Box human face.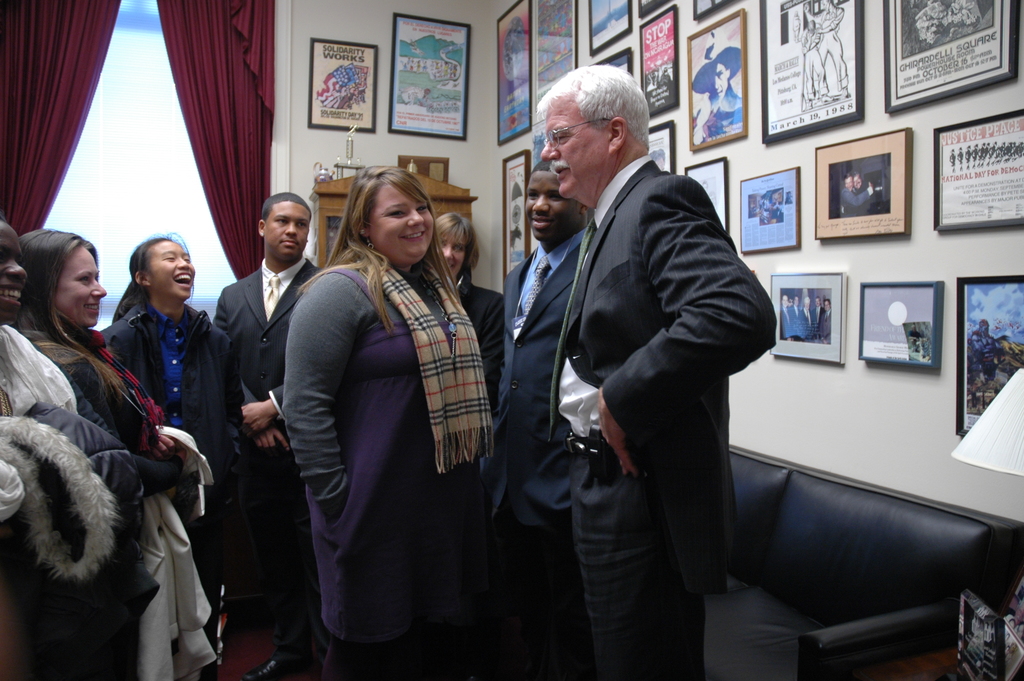
<region>256, 201, 301, 262</region>.
